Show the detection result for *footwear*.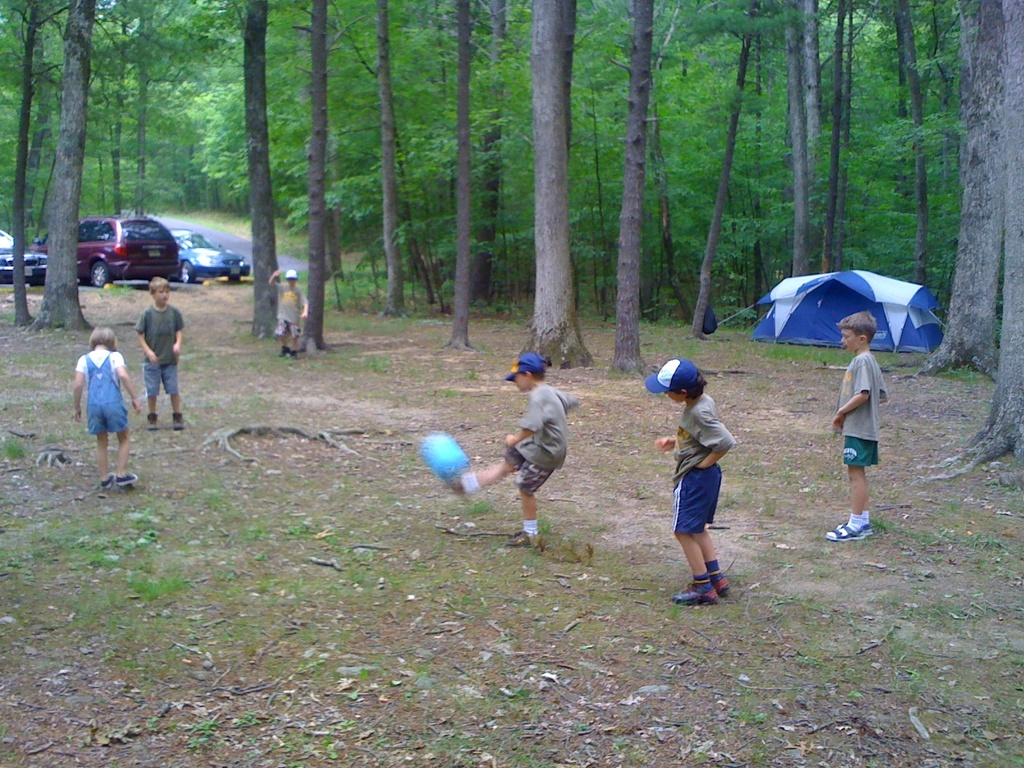
(left=712, top=576, right=730, bottom=597).
